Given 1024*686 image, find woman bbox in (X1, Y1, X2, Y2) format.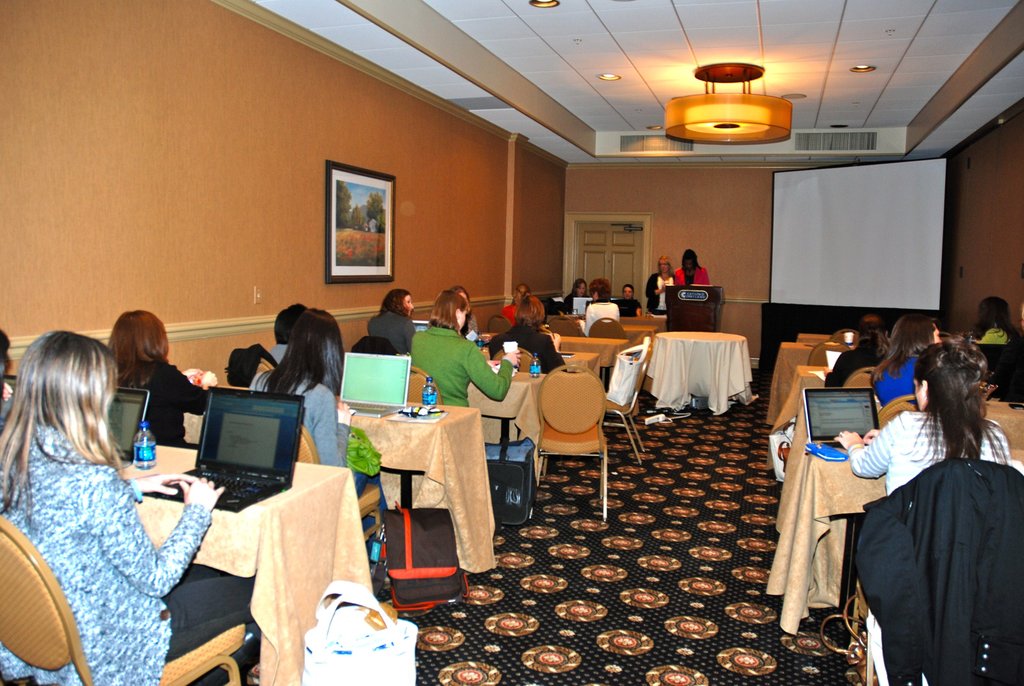
(870, 315, 934, 420).
